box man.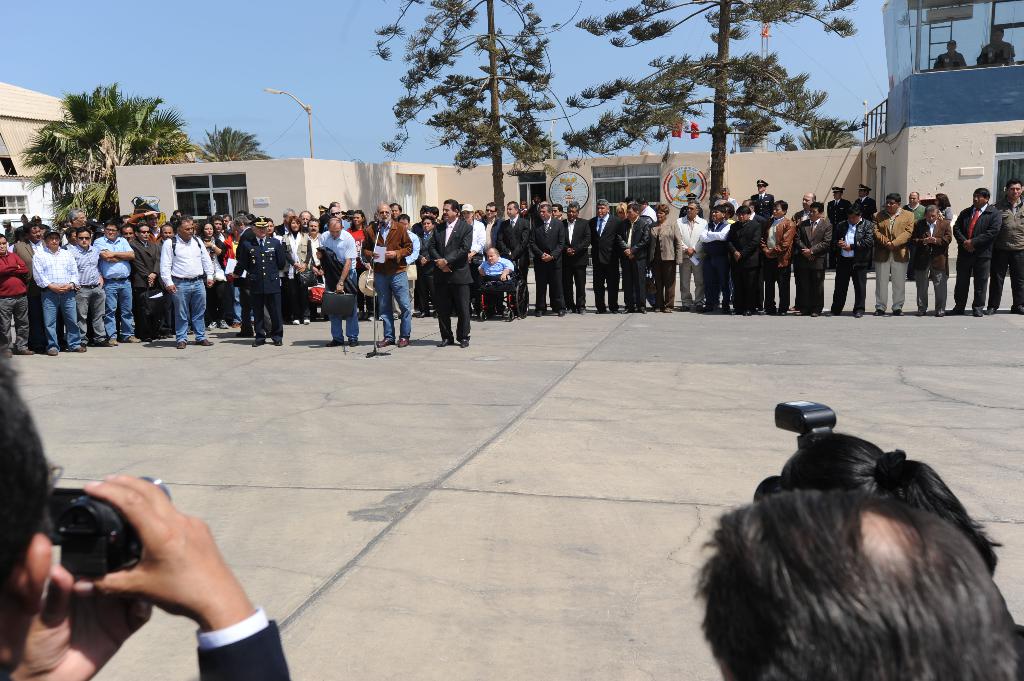
[673, 203, 709, 309].
